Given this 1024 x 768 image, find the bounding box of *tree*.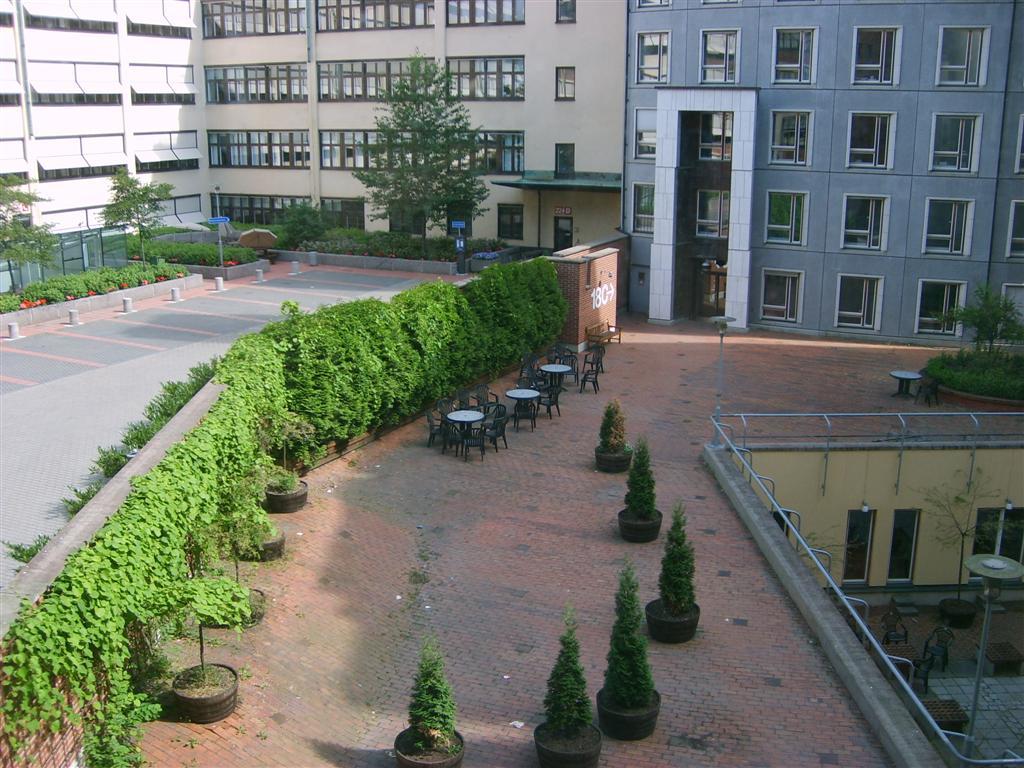
(326,288,435,431).
